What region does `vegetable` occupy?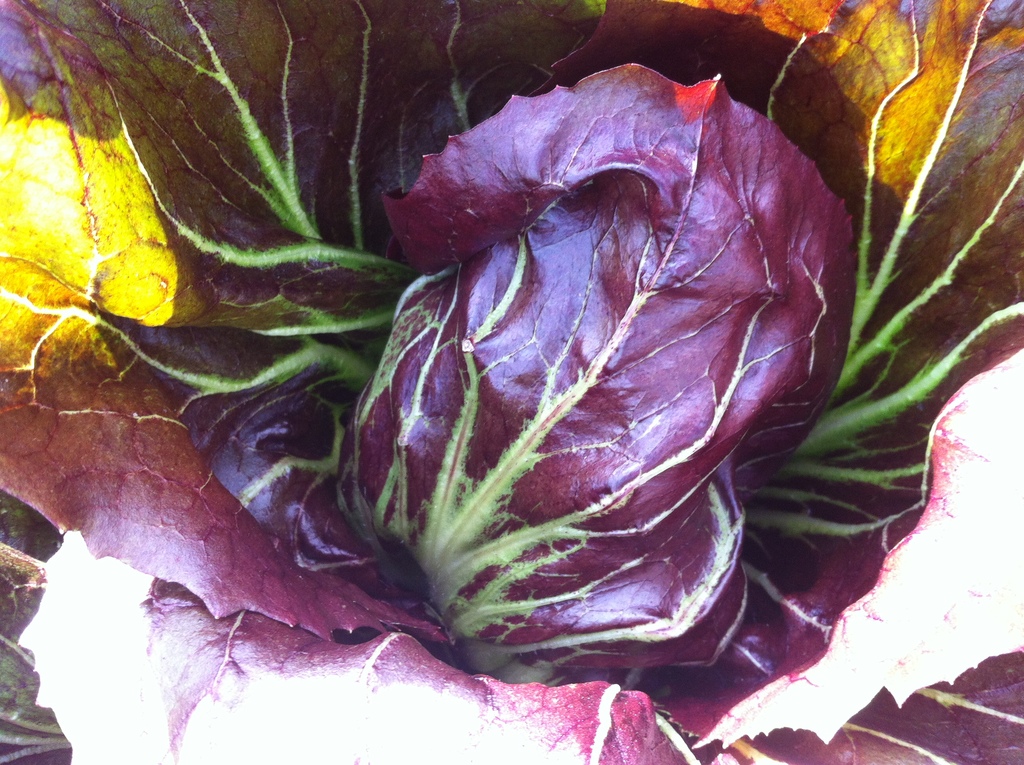
rect(175, 51, 911, 706).
